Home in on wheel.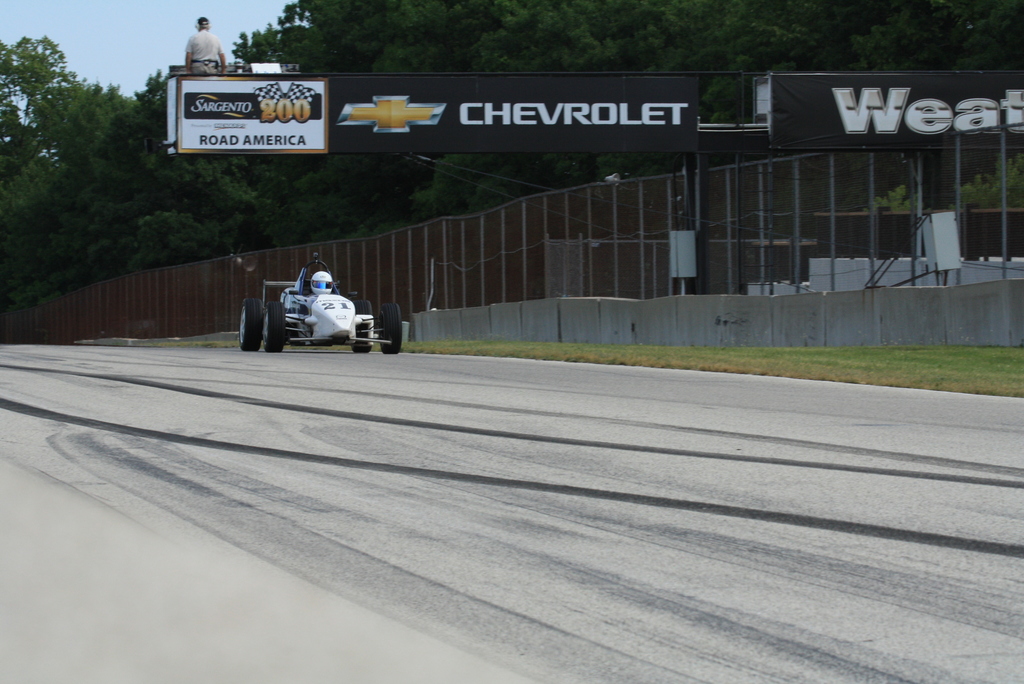
Homed in at <bbox>235, 284, 278, 350</bbox>.
